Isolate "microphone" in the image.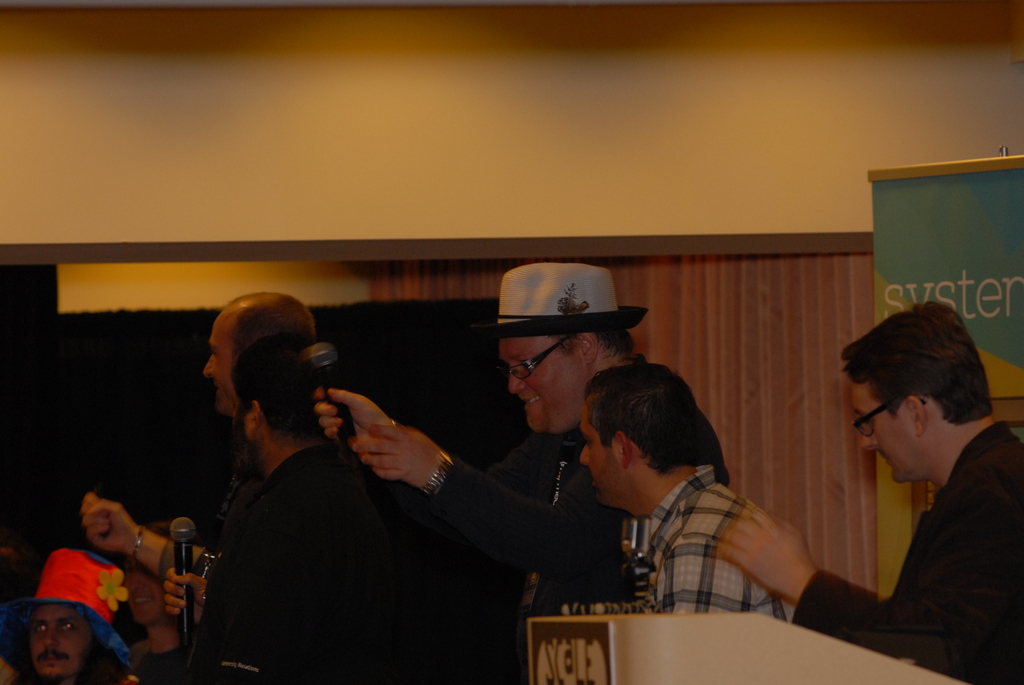
Isolated region: crop(172, 515, 194, 640).
